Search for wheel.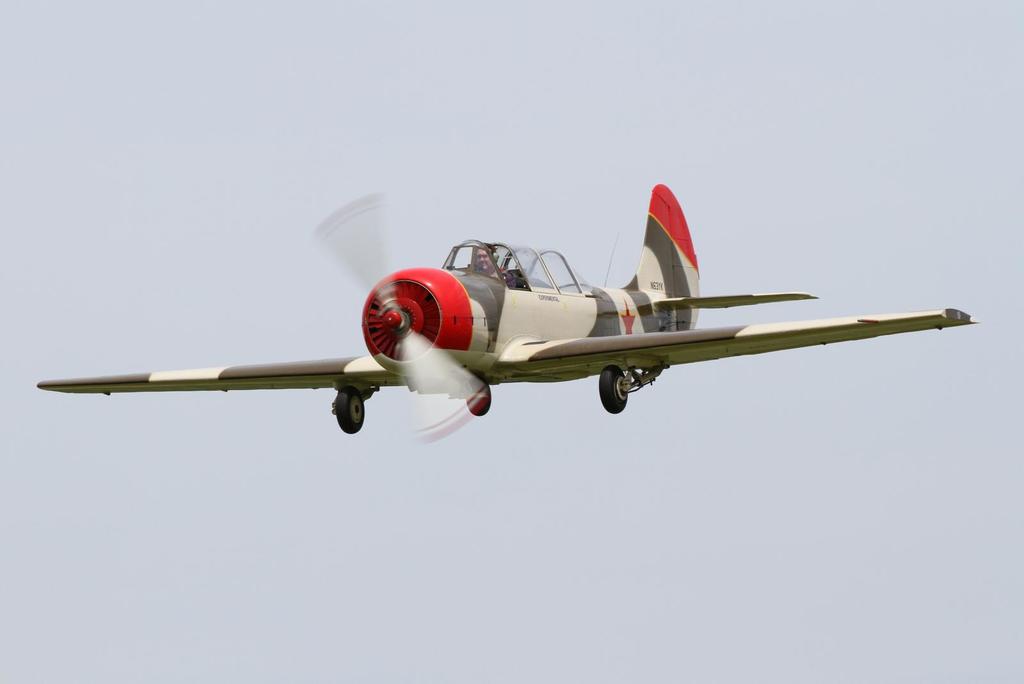
Found at (x1=598, y1=364, x2=627, y2=415).
